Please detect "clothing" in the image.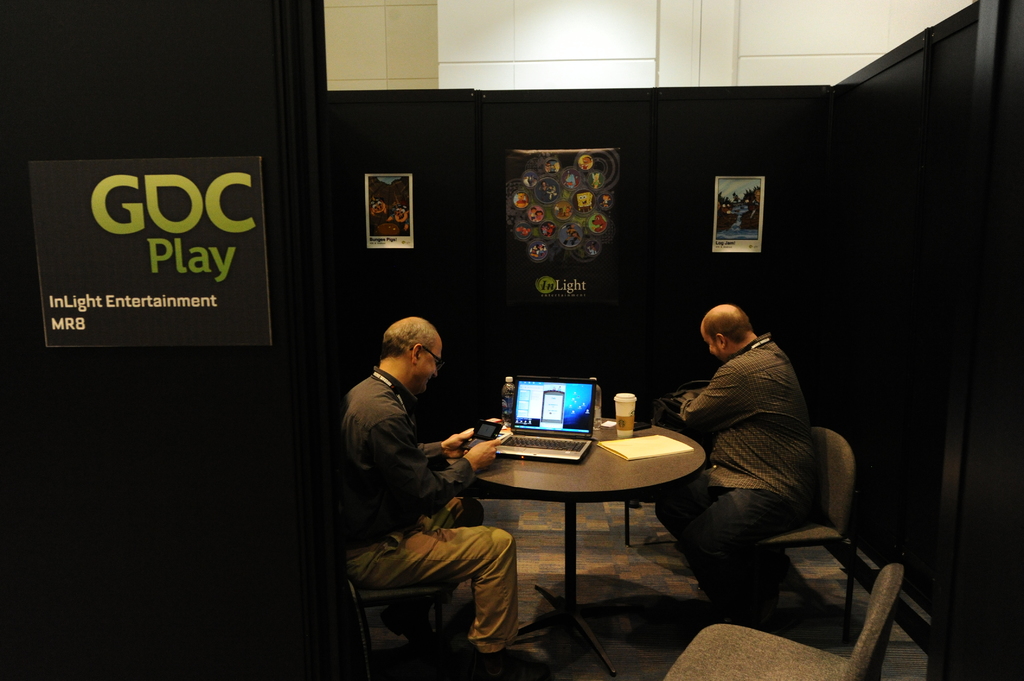
<box>530,212,534,220</box>.
